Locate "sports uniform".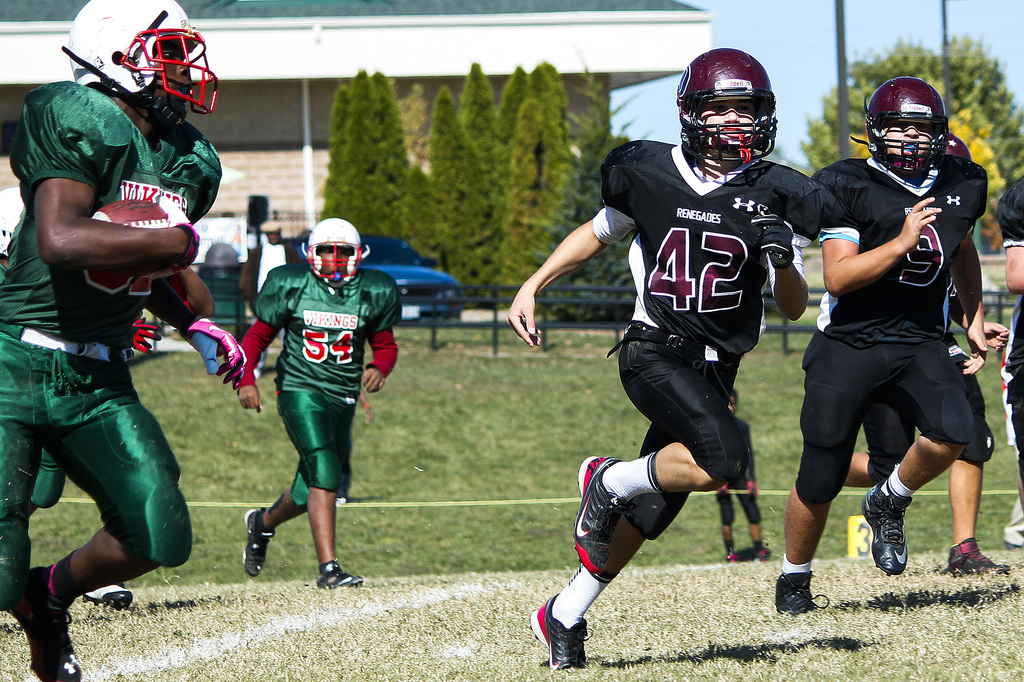
Bounding box: bbox=[233, 261, 412, 497].
